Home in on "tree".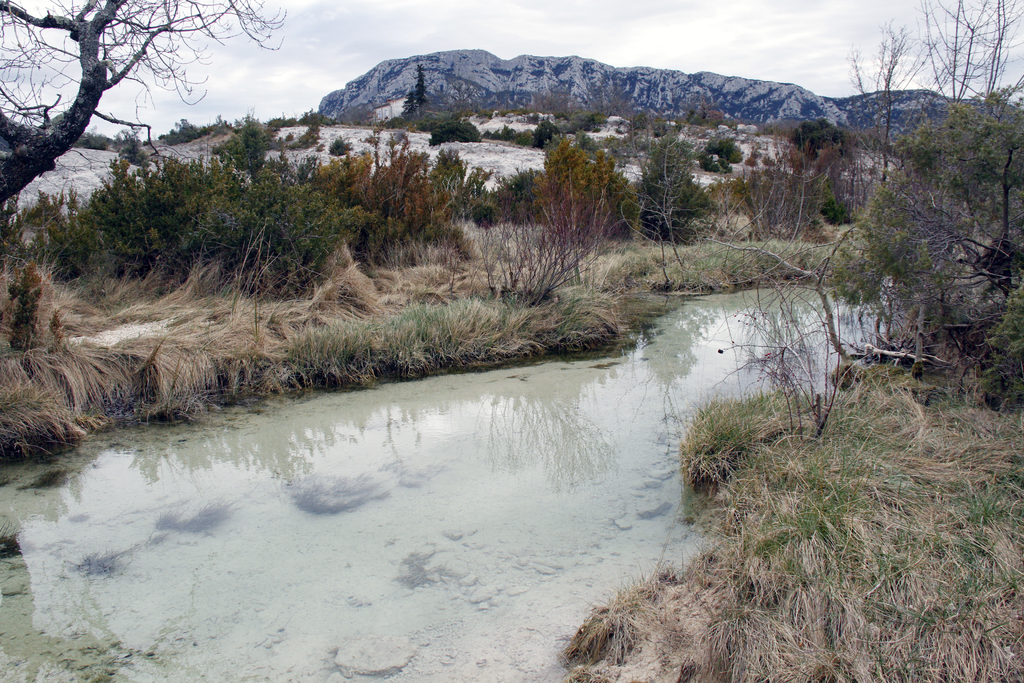
Homed in at rect(490, 110, 723, 267).
